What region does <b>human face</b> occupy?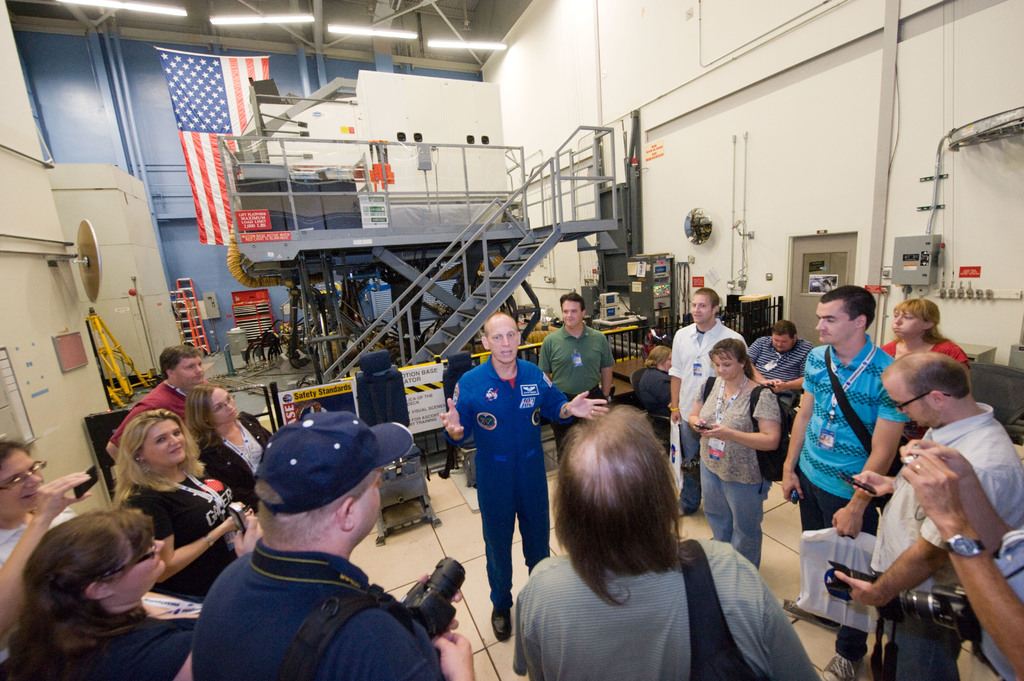
<box>115,544,168,618</box>.
